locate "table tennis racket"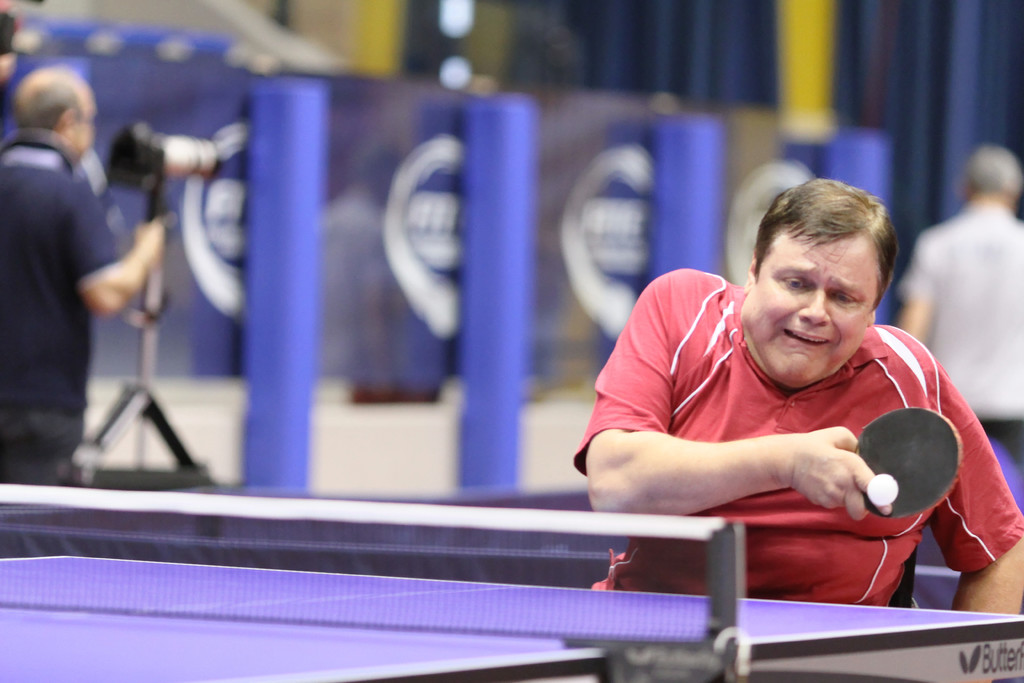
[850,407,965,517]
